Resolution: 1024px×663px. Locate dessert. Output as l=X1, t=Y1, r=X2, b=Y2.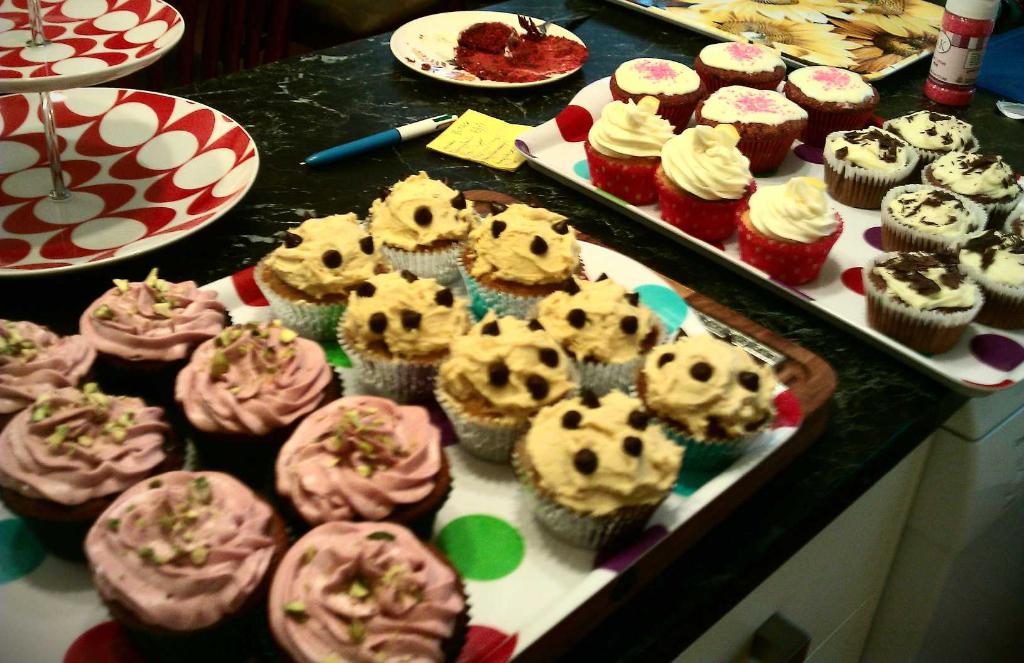
l=586, t=104, r=676, b=195.
